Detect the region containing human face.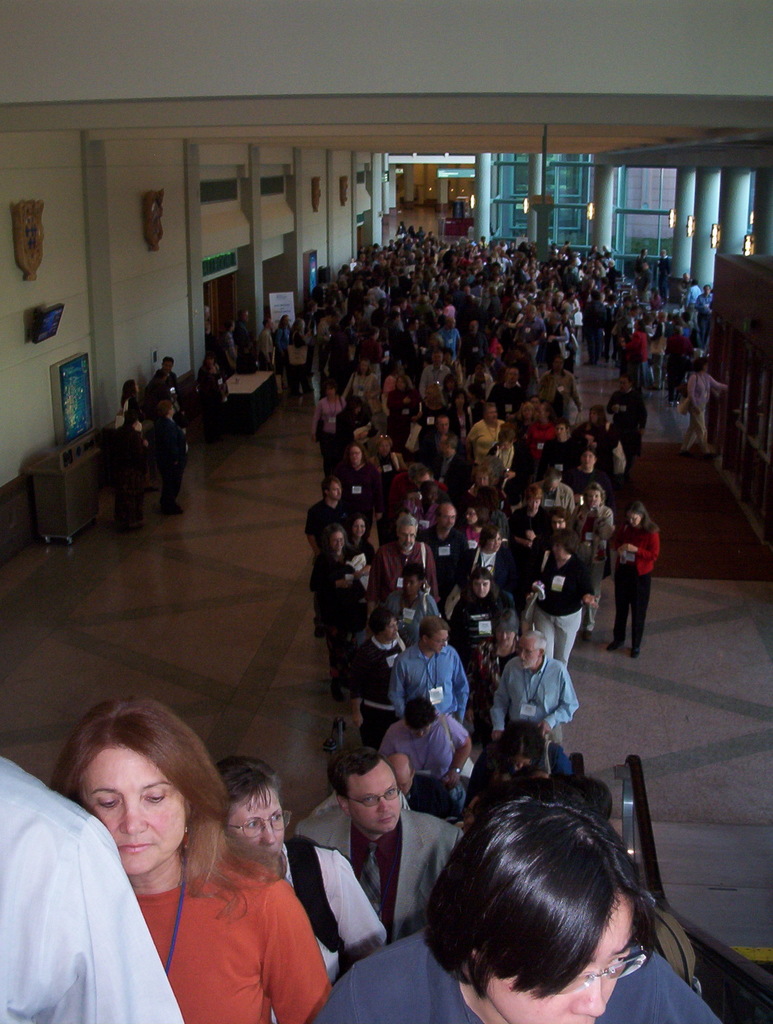
(530,397,544,410).
